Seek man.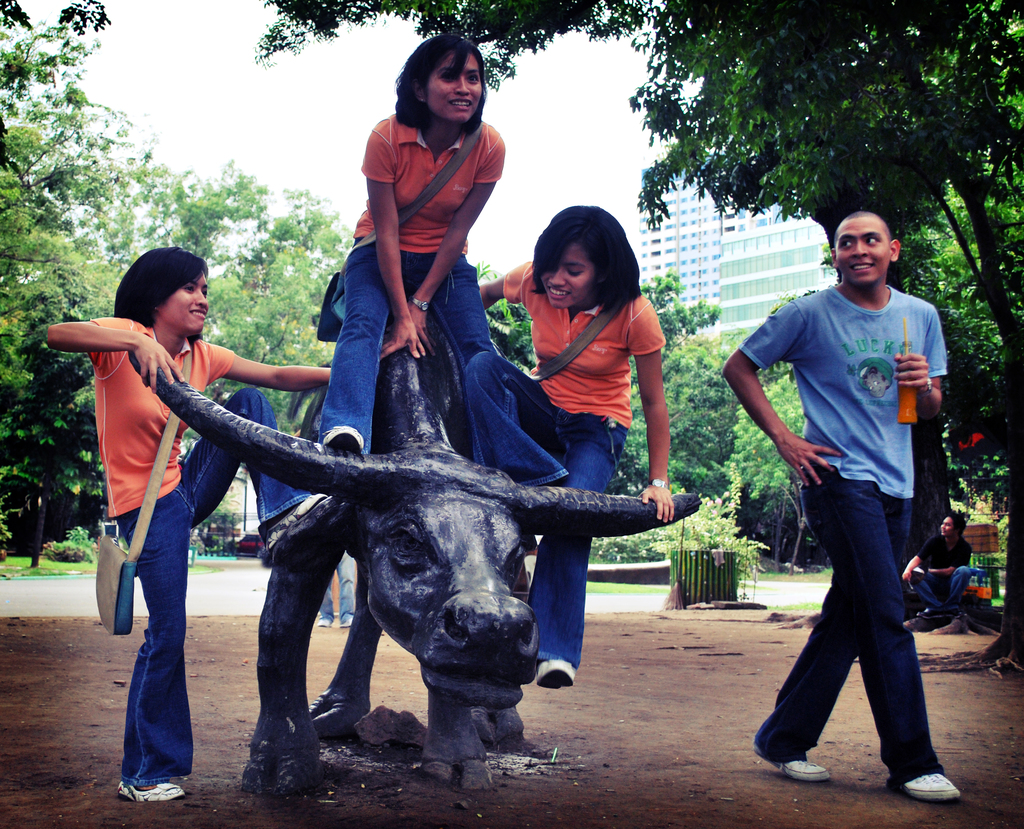
box(896, 503, 979, 634).
